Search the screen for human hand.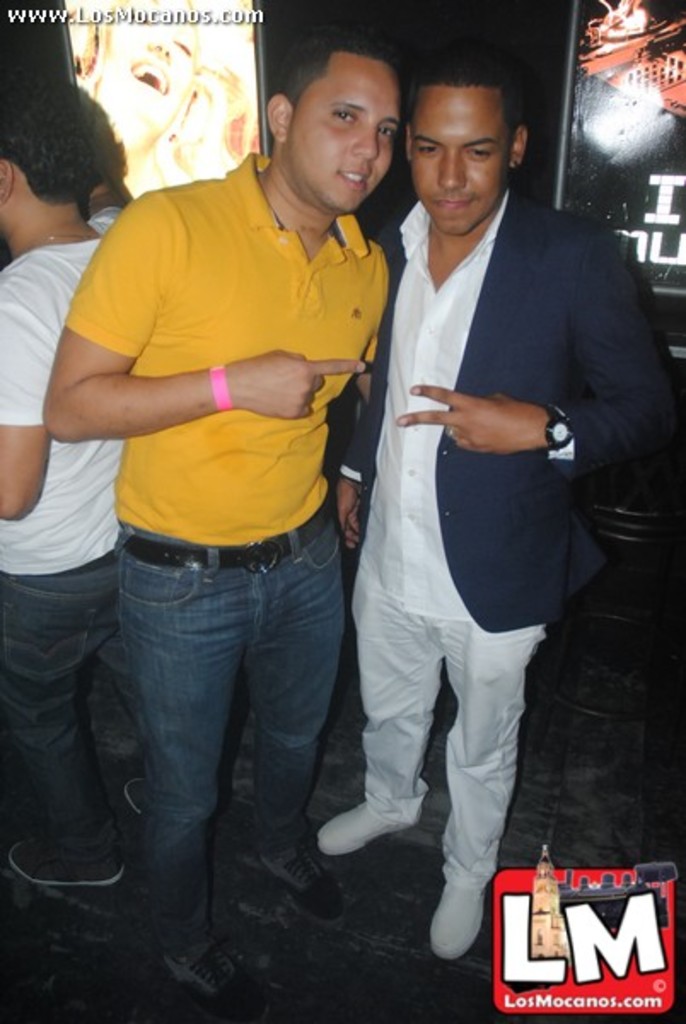
Found at bbox=(328, 476, 363, 551).
